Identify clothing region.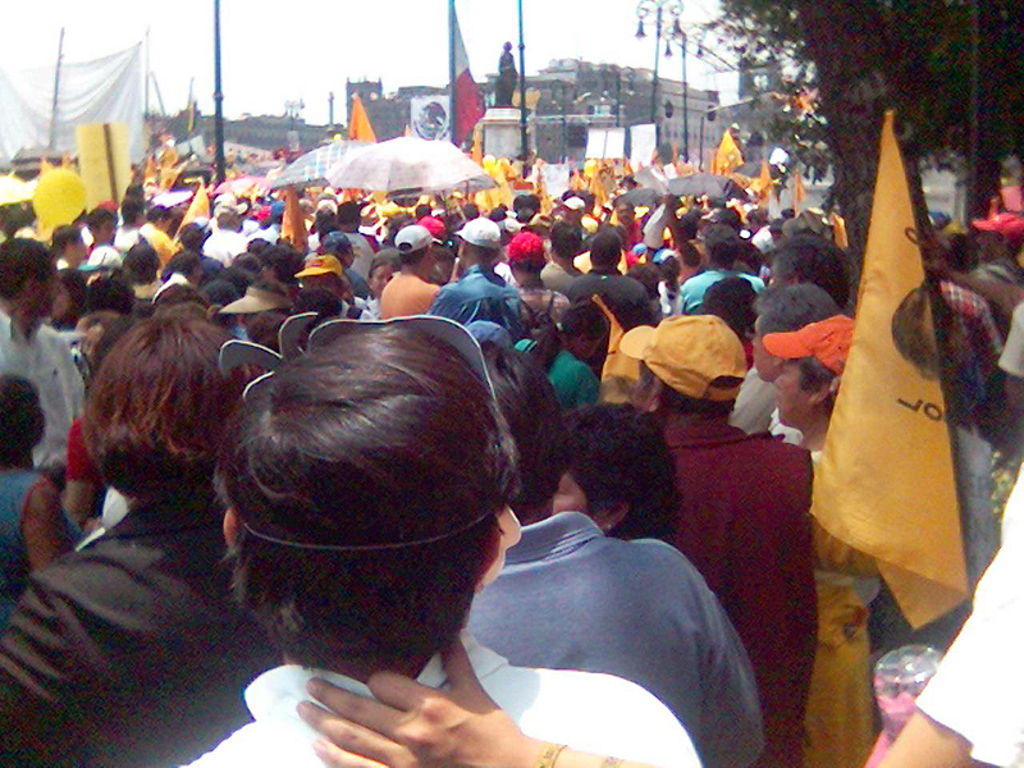
Region: <box>916,456,1023,767</box>.
